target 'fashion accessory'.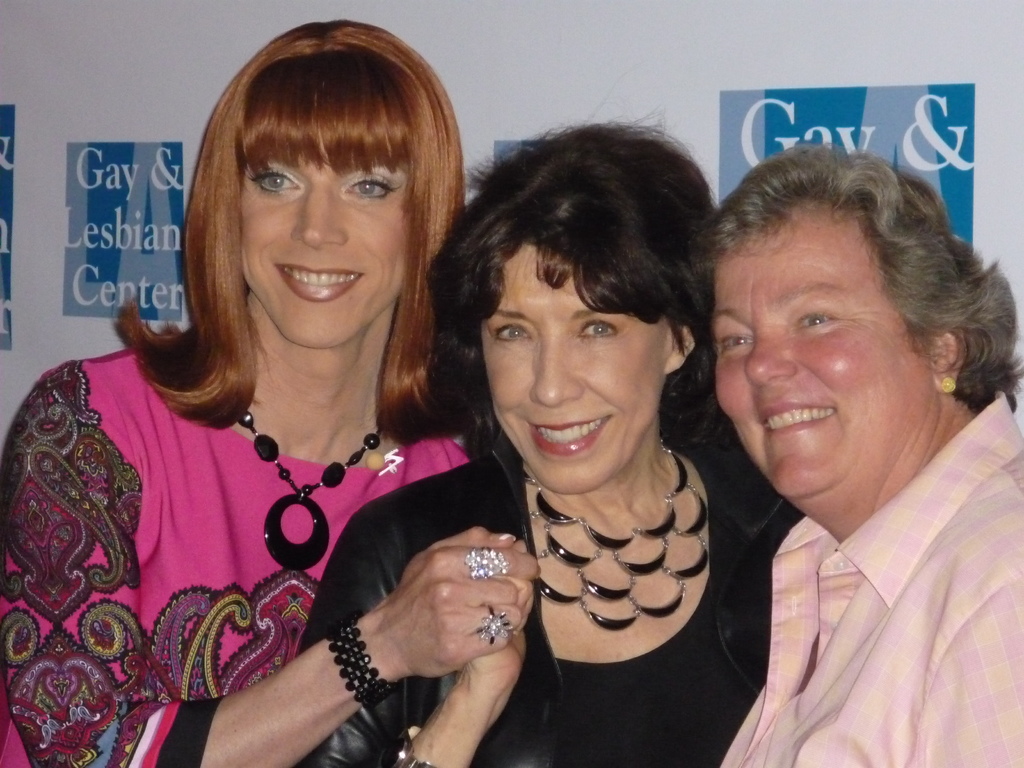
Target region: bbox(375, 724, 438, 767).
